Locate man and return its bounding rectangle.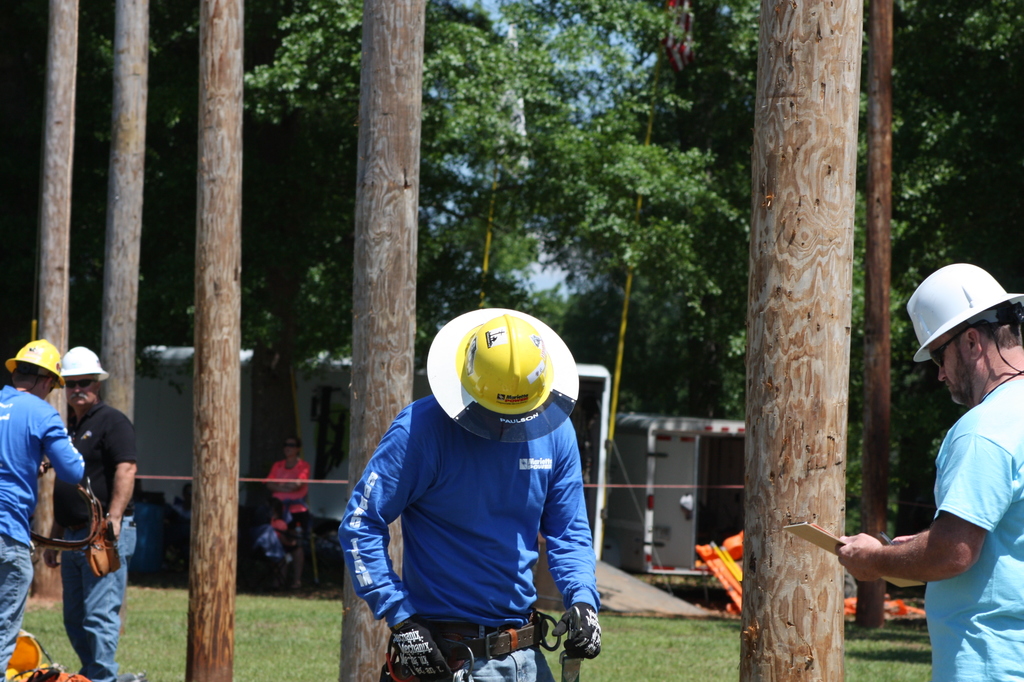
region(45, 338, 140, 681).
